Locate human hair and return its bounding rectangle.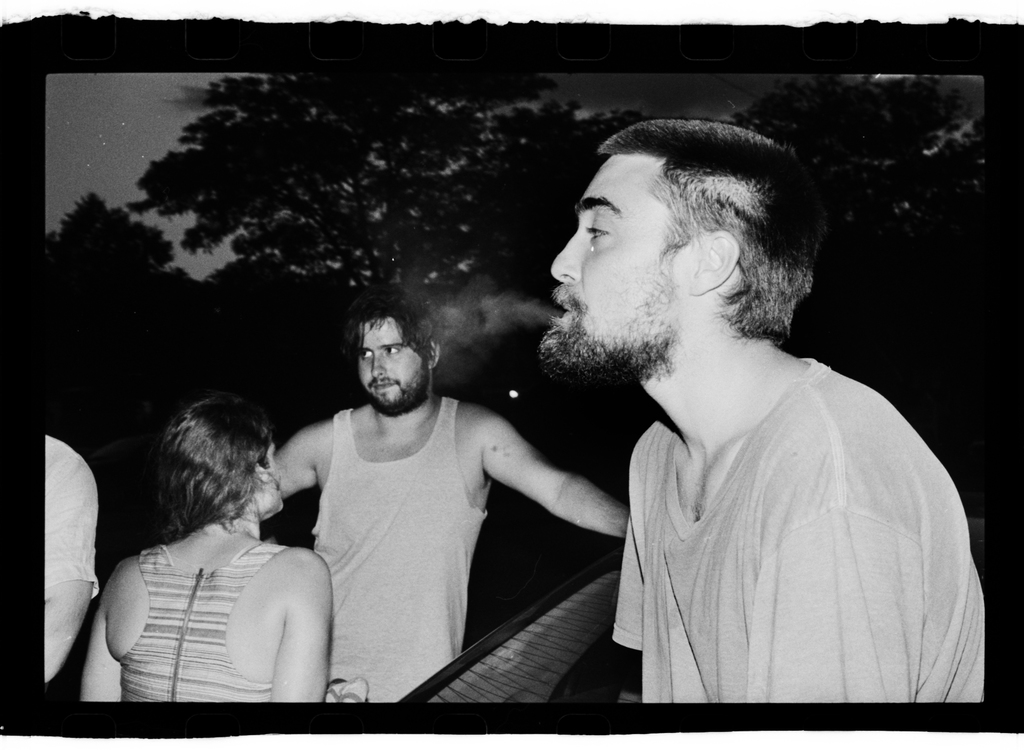
box=[152, 395, 287, 548].
